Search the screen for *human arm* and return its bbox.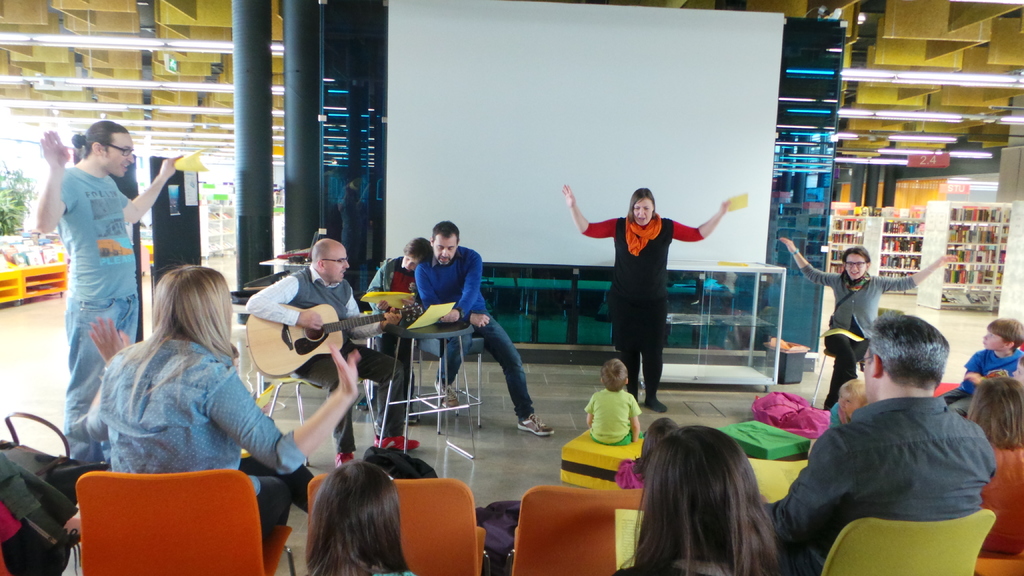
Found: <box>882,252,958,293</box>.
